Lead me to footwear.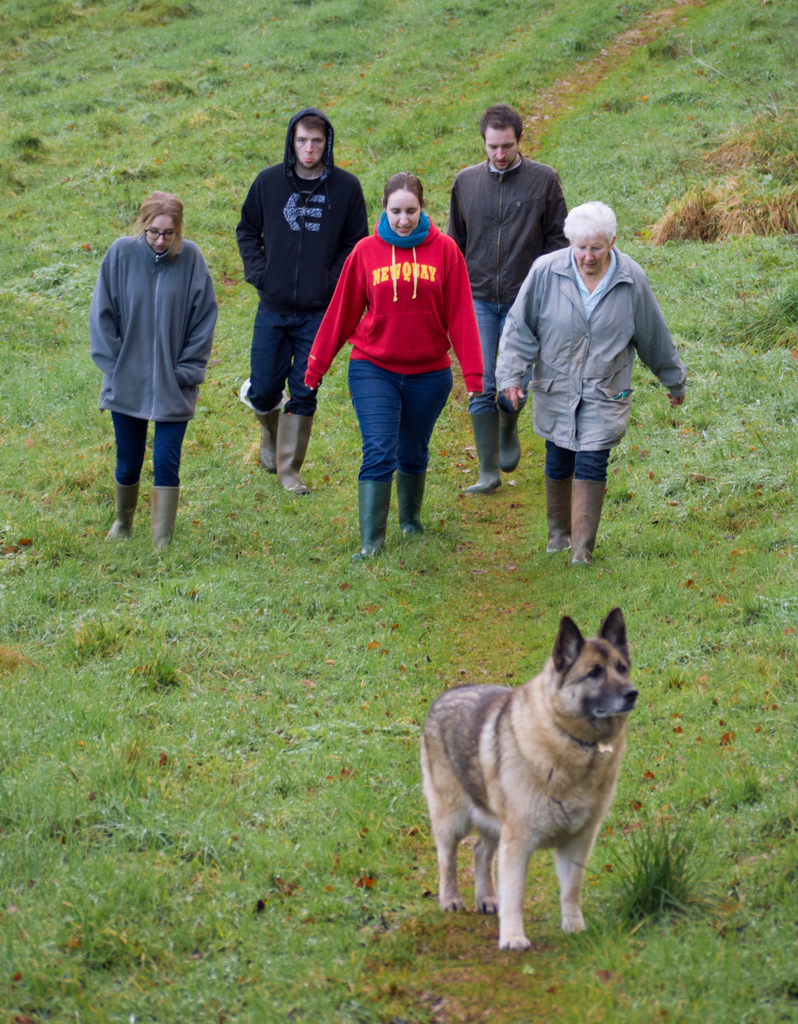
Lead to 570:476:608:562.
